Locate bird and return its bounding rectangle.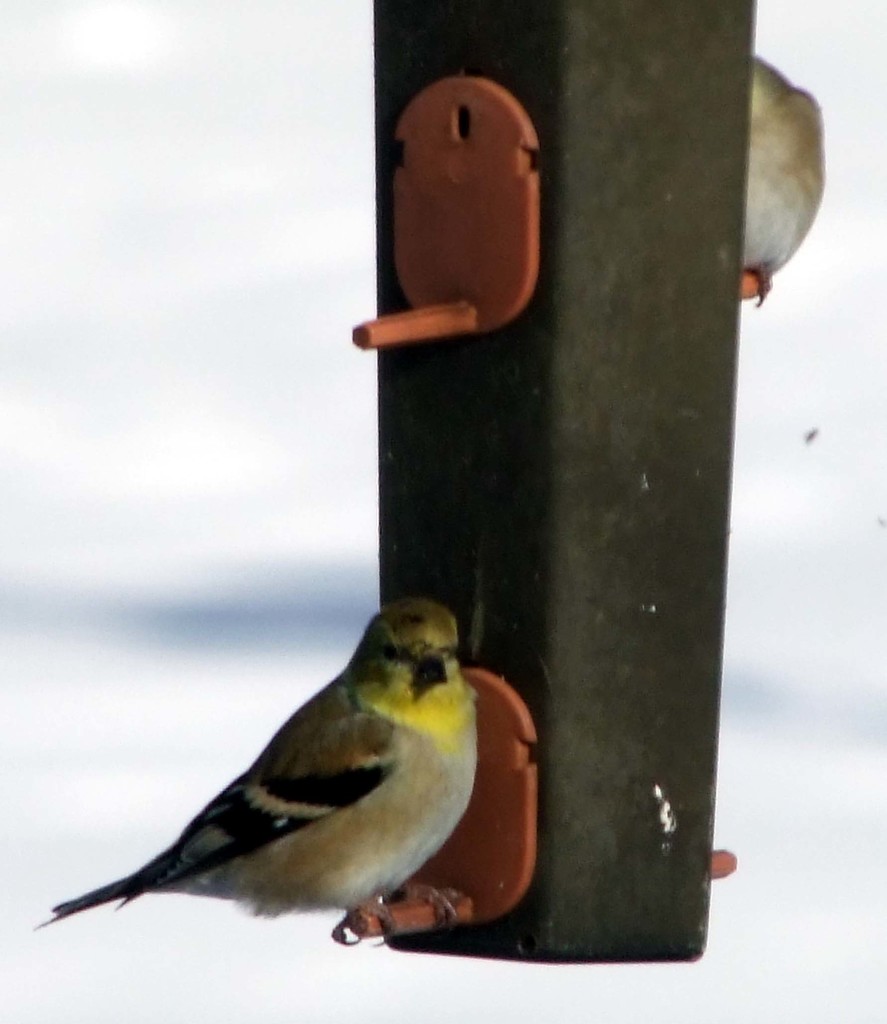
(x1=24, y1=594, x2=463, y2=942).
